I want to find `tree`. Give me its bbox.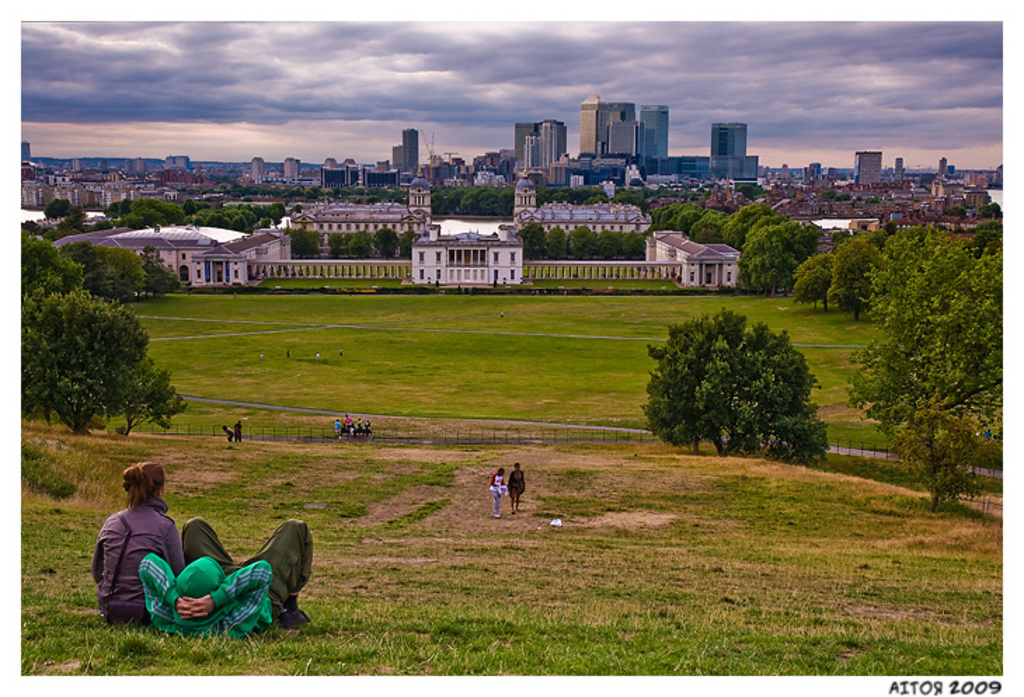
[x1=11, y1=196, x2=288, y2=245].
